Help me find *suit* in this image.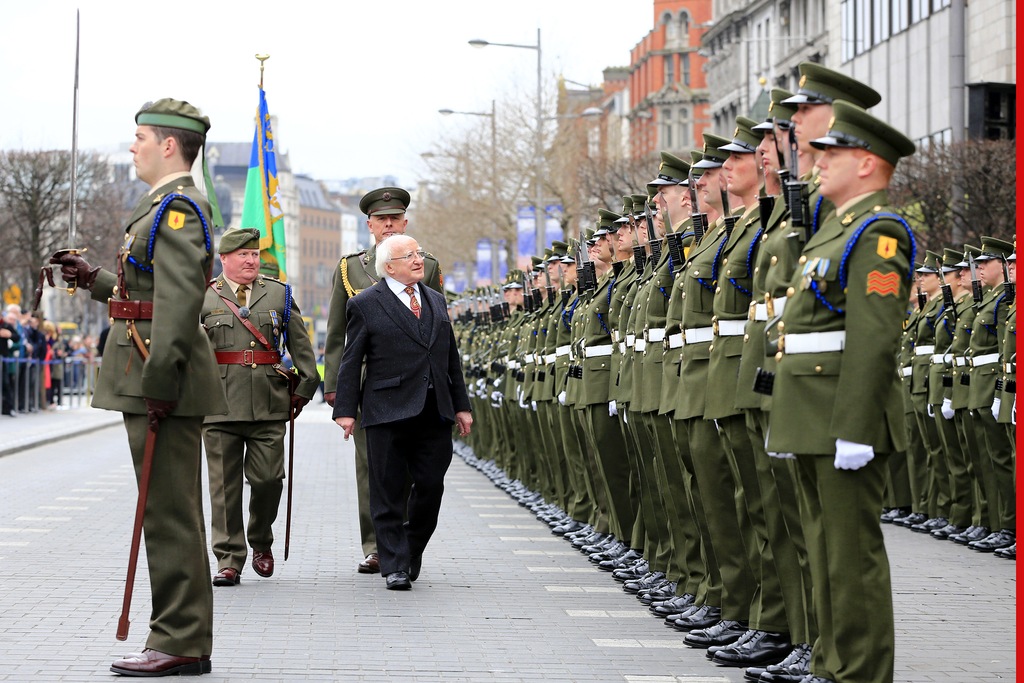
Found it: 570, 289, 592, 529.
